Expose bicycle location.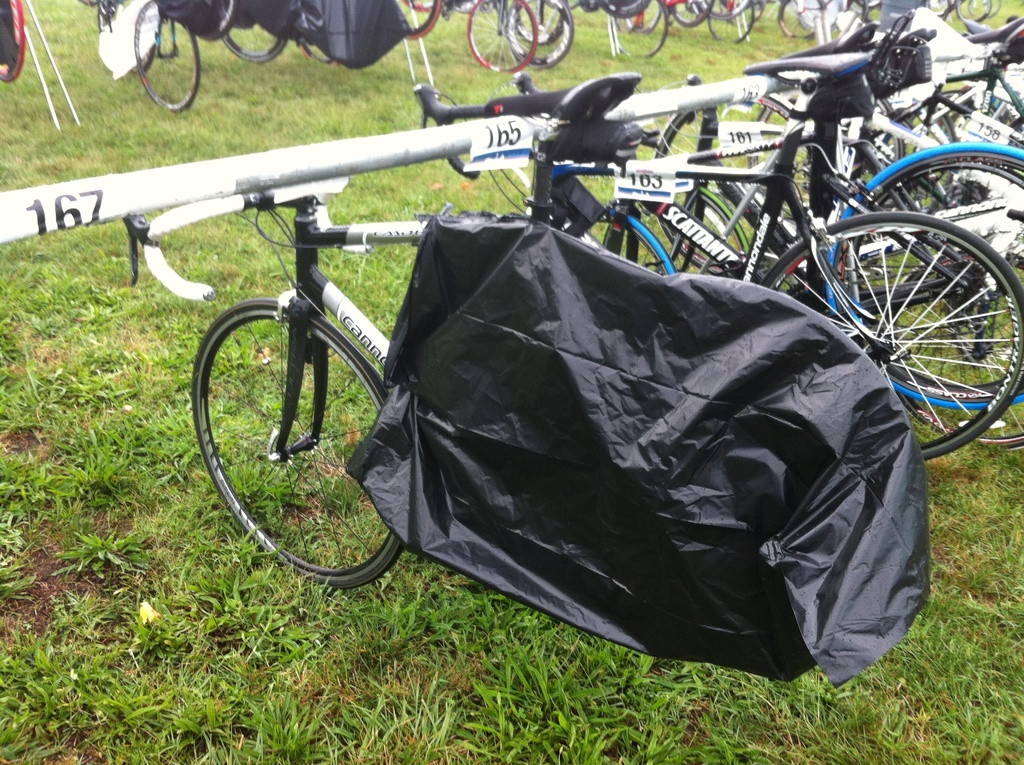
Exposed at region(771, 21, 1023, 231).
